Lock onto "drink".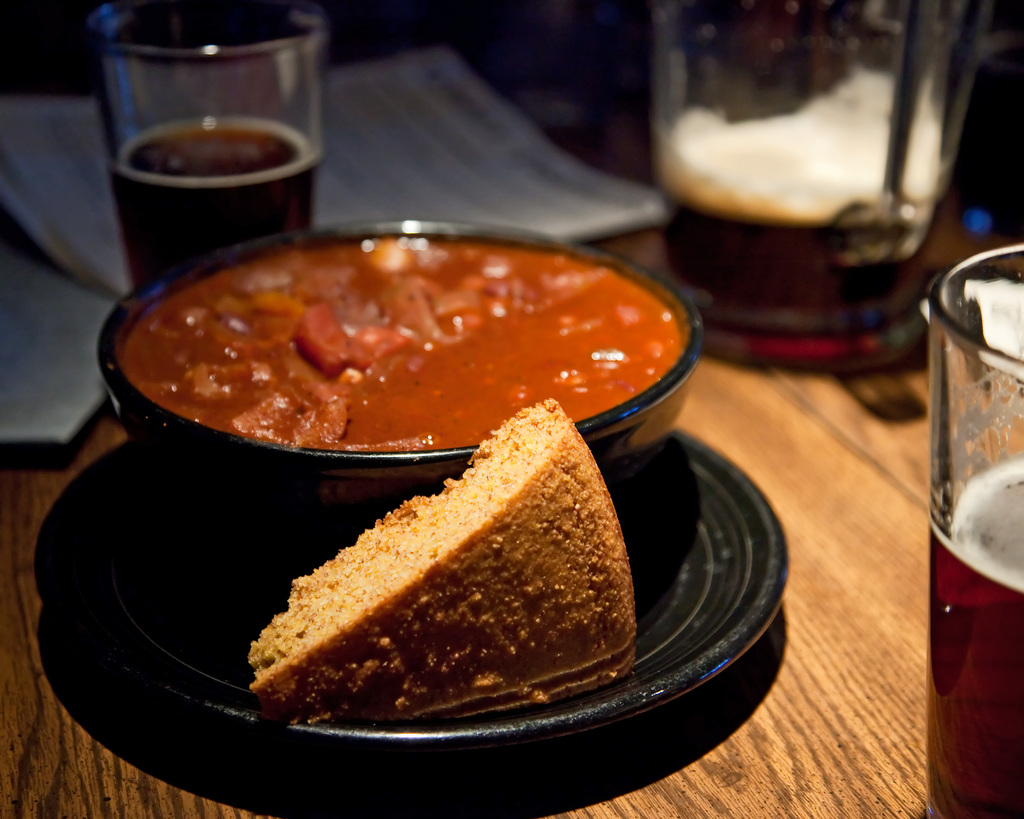
Locked: <region>666, 122, 932, 317</region>.
